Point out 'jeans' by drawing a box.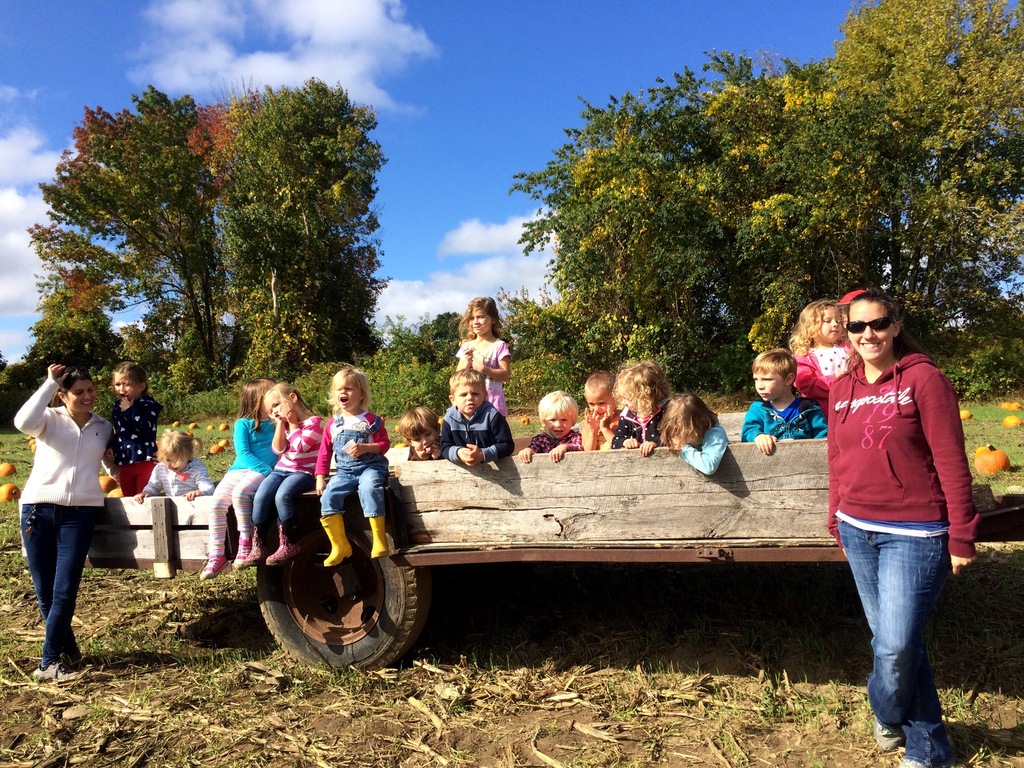
BBox(252, 467, 307, 524).
